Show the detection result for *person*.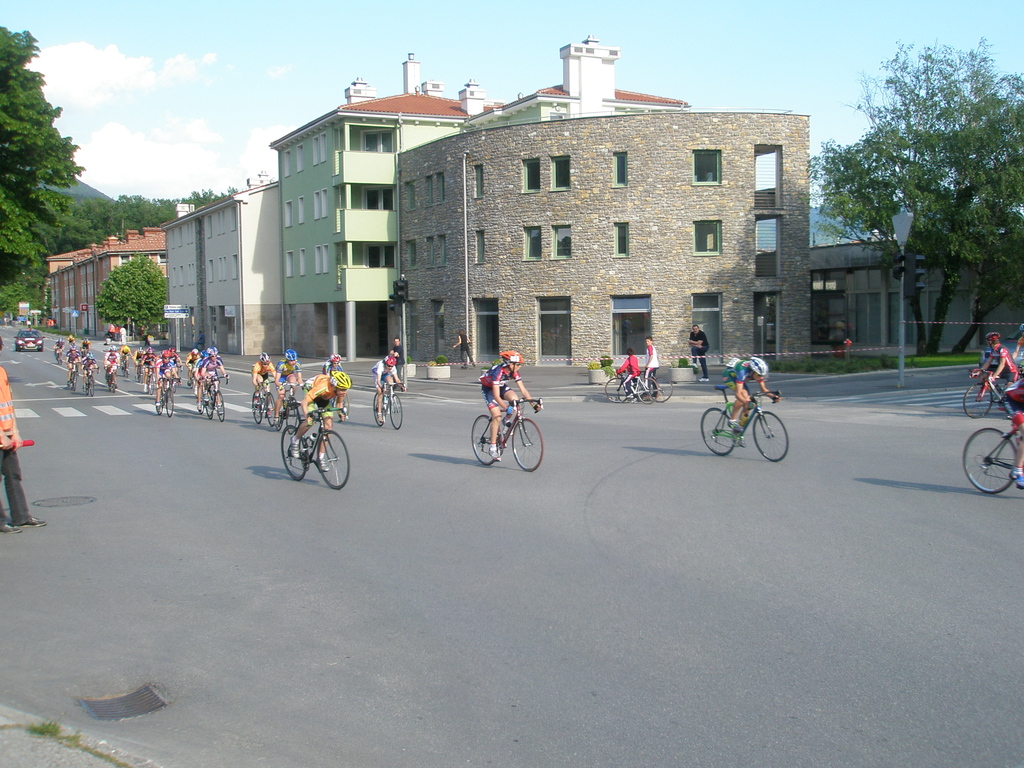
680:328:710:381.
